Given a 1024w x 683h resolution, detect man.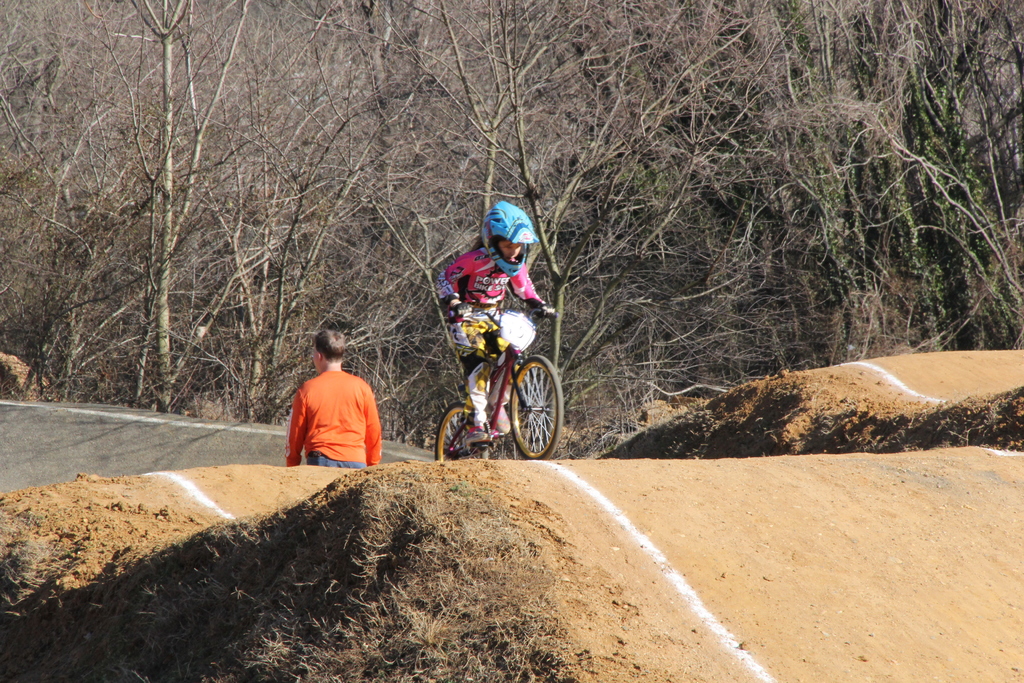
pyautogui.locateOnScreen(278, 337, 388, 479).
